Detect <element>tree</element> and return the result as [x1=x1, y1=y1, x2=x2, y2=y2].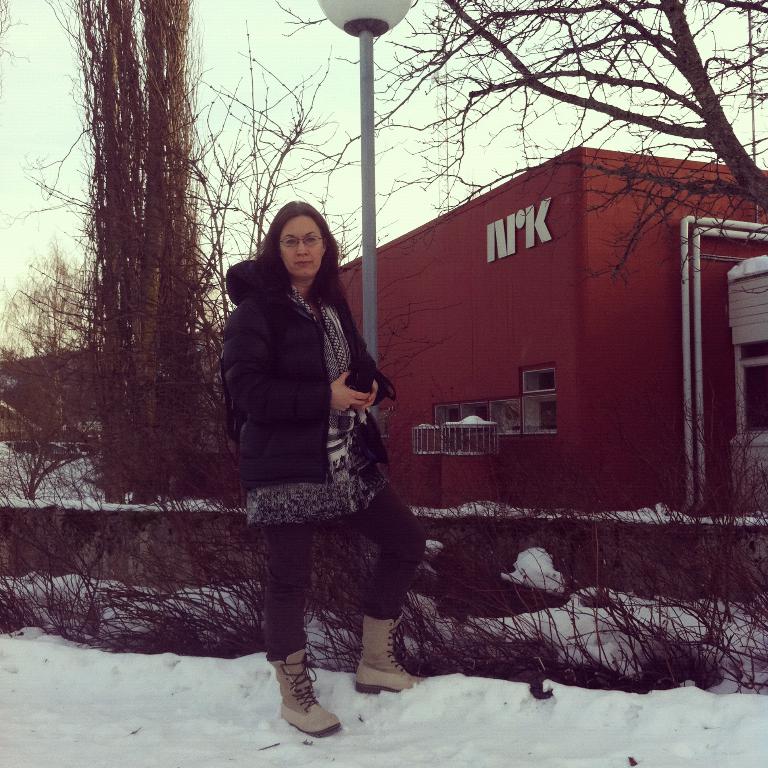
[x1=278, y1=0, x2=767, y2=239].
